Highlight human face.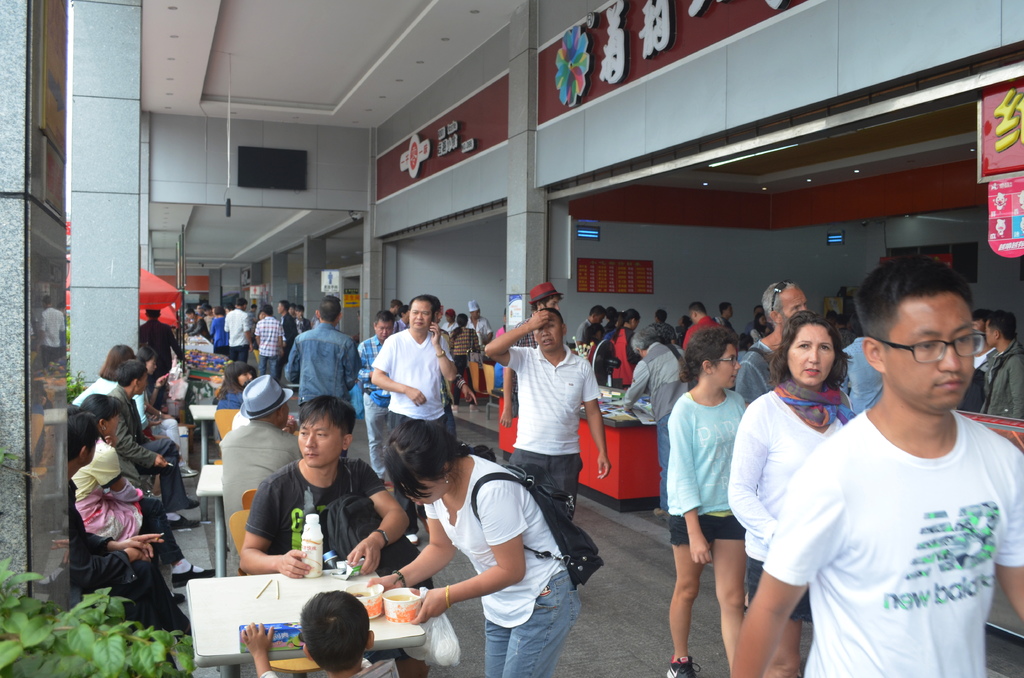
Highlighted region: x1=785 y1=292 x2=808 y2=318.
